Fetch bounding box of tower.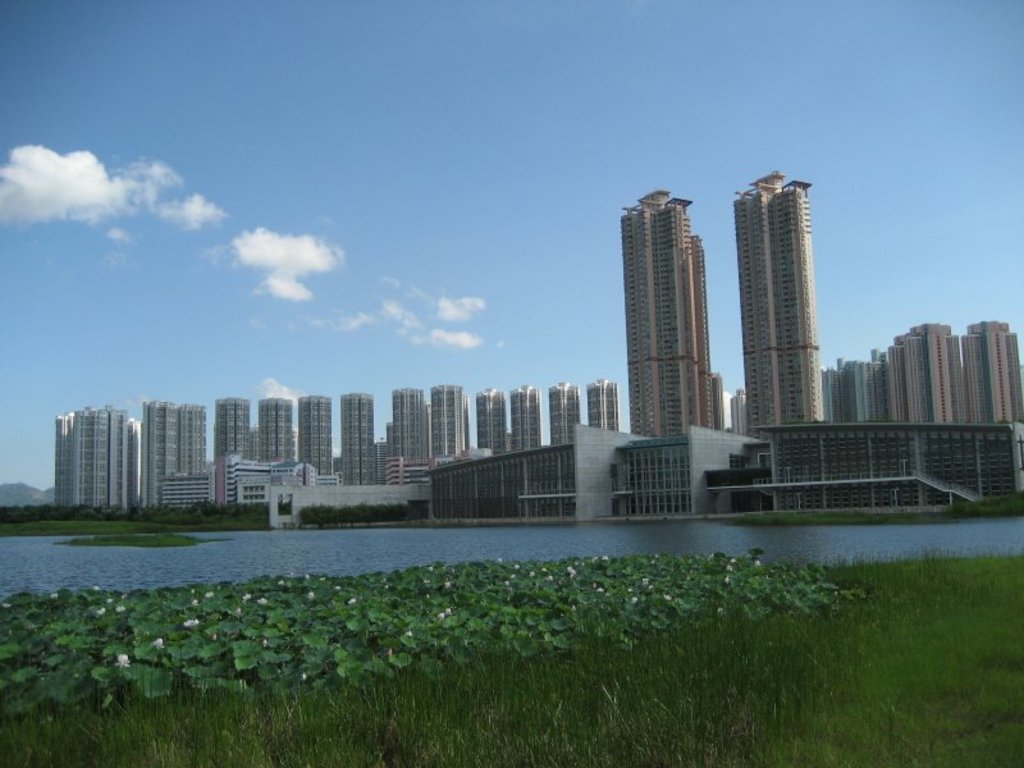
Bbox: 590 380 617 428.
